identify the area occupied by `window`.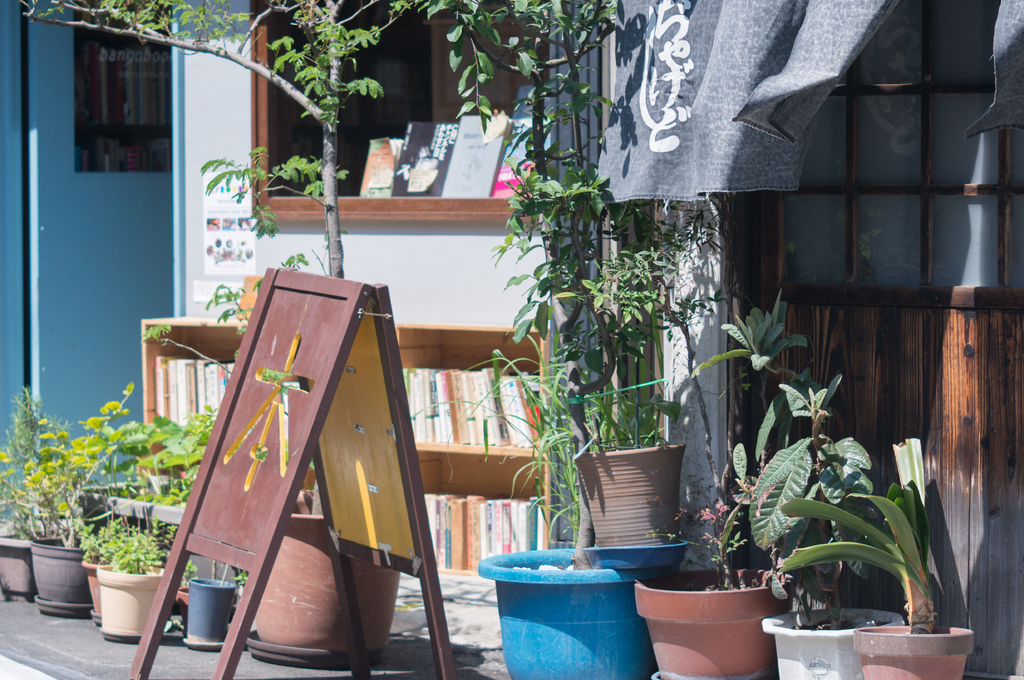
Area: bbox(708, 41, 989, 350).
